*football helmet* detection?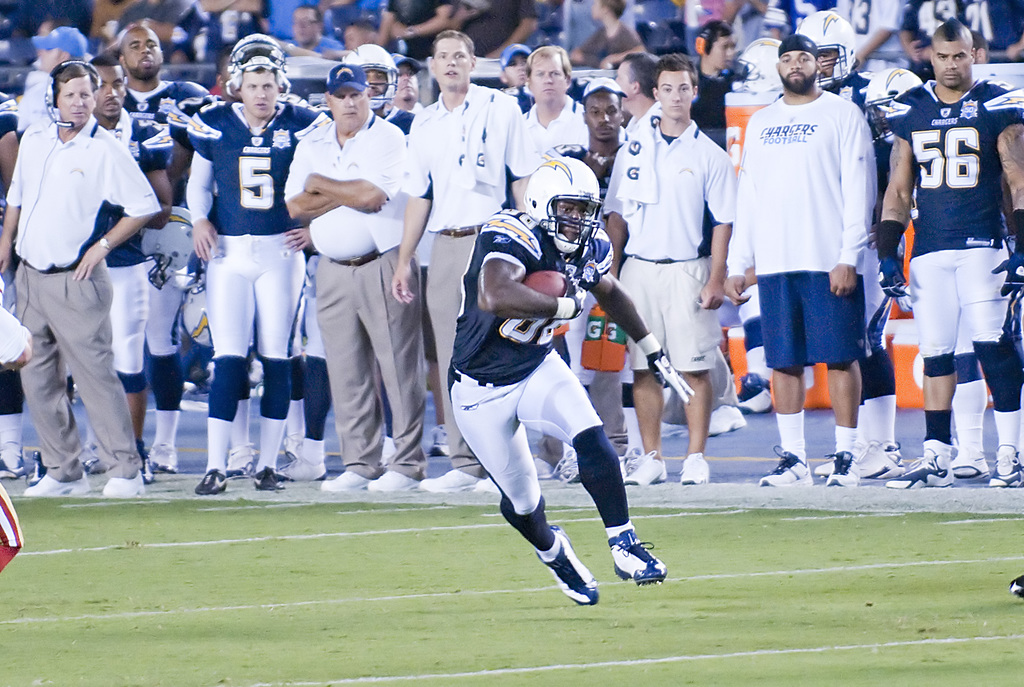
<bbox>863, 69, 924, 148</bbox>
